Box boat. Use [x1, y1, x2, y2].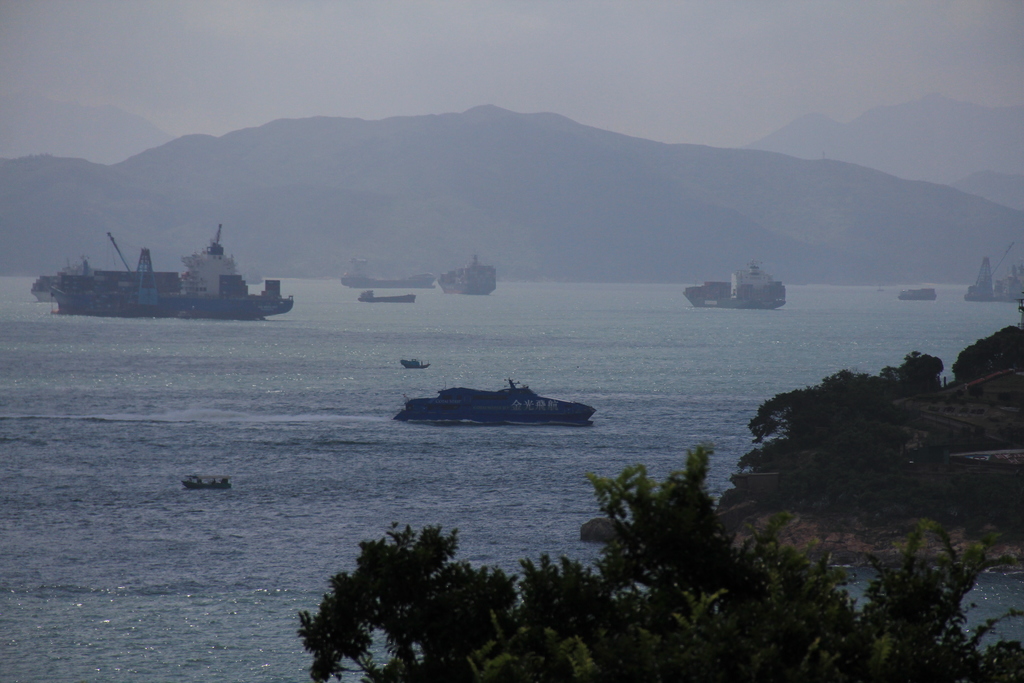
[436, 254, 495, 296].
